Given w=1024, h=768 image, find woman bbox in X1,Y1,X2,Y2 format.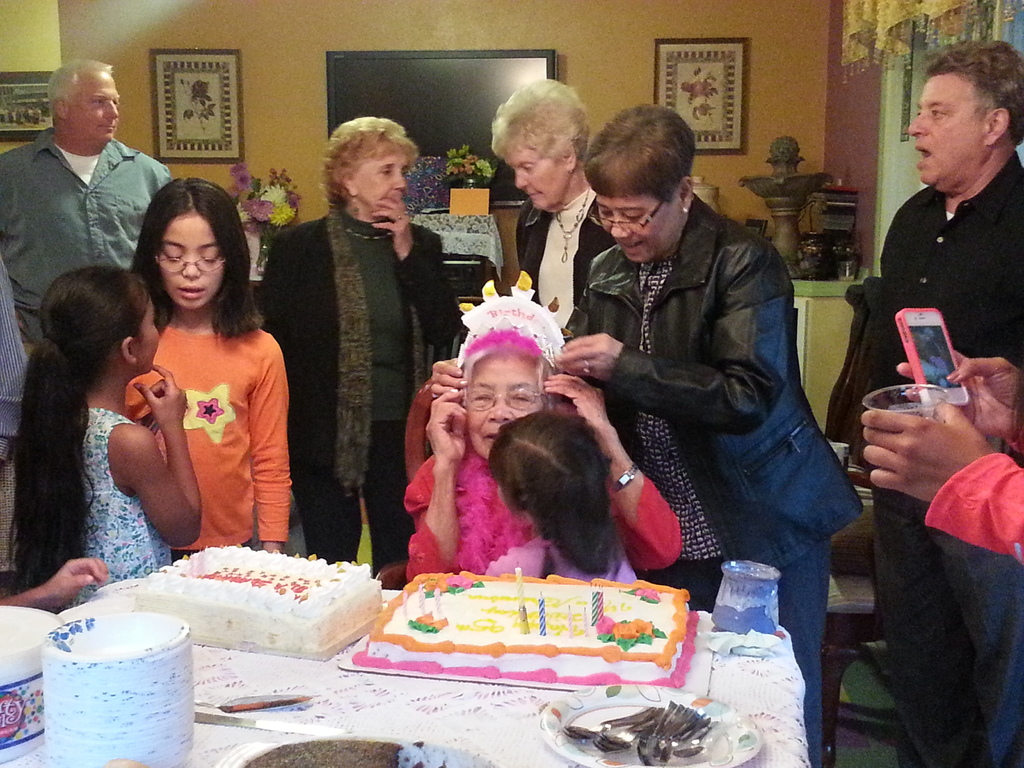
488,80,616,333.
